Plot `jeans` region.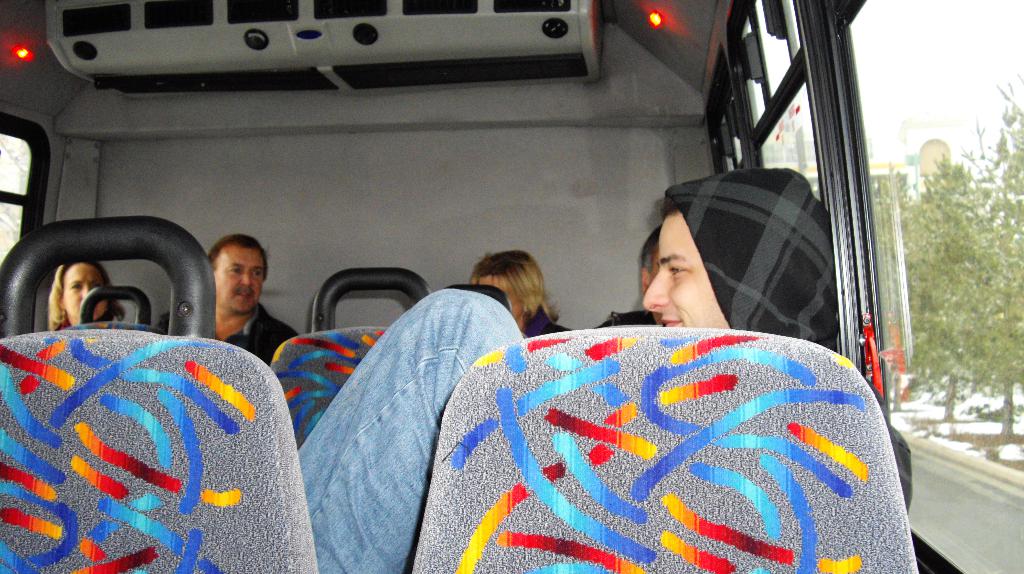
Plotted at <box>287,293,546,570</box>.
